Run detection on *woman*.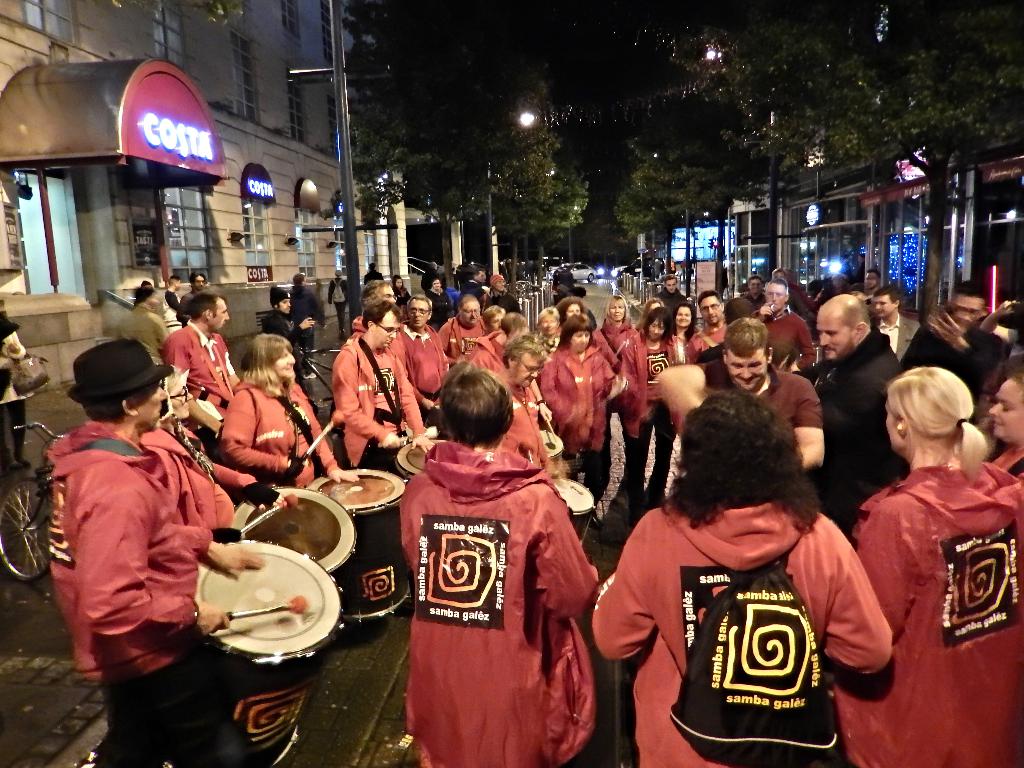
Result: [x1=385, y1=273, x2=417, y2=307].
